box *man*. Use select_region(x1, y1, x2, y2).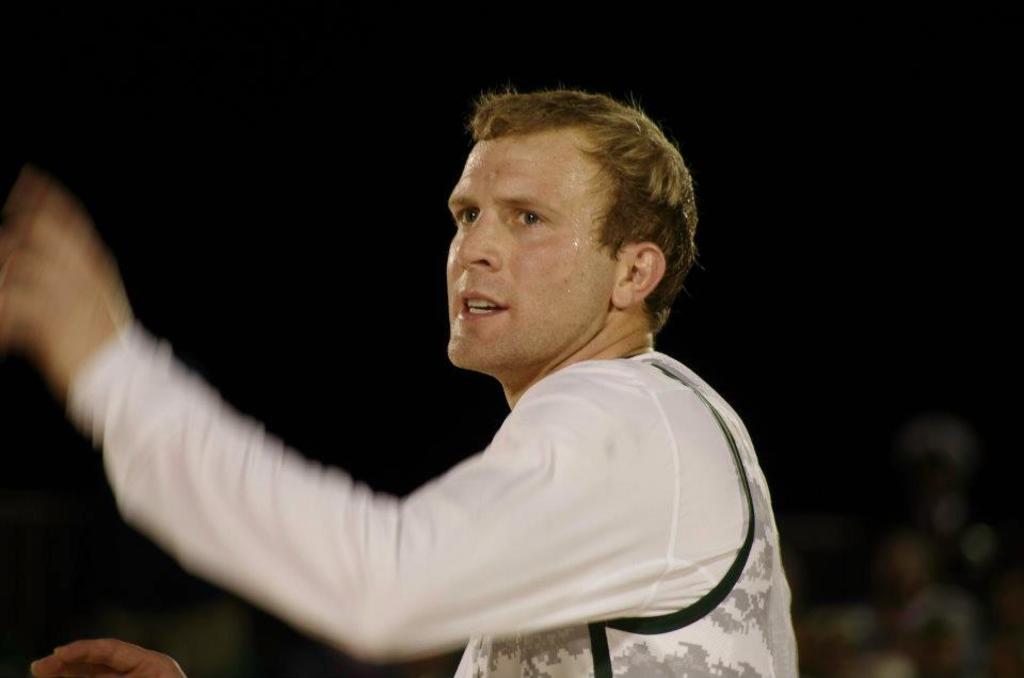
select_region(0, 83, 809, 677).
